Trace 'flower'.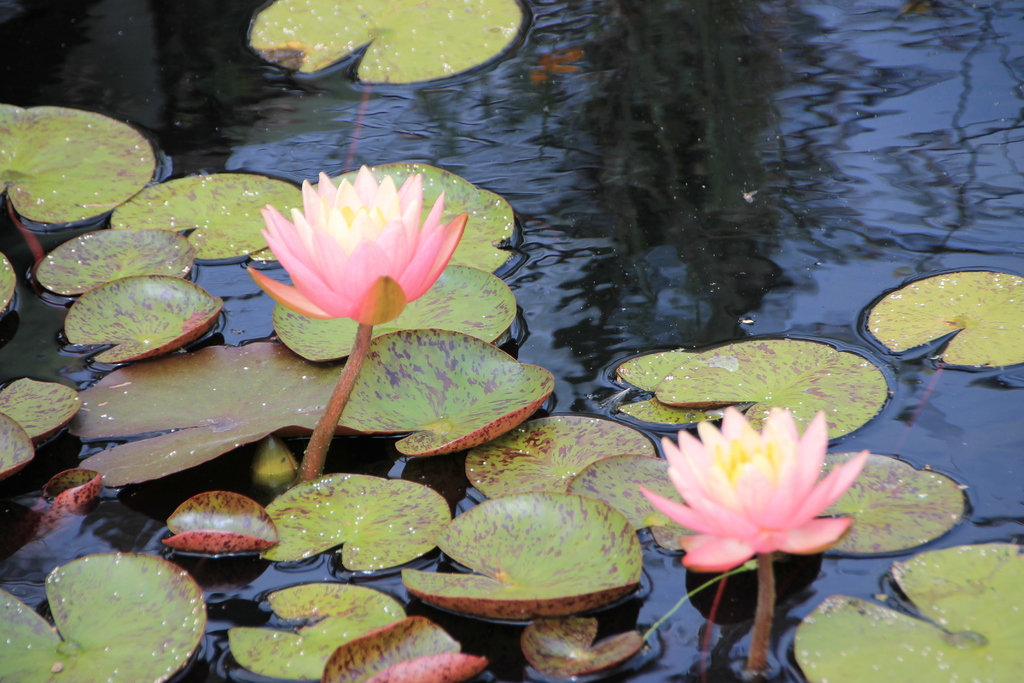
Traced to pyautogui.locateOnScreen(634, 402, 869, 572).
